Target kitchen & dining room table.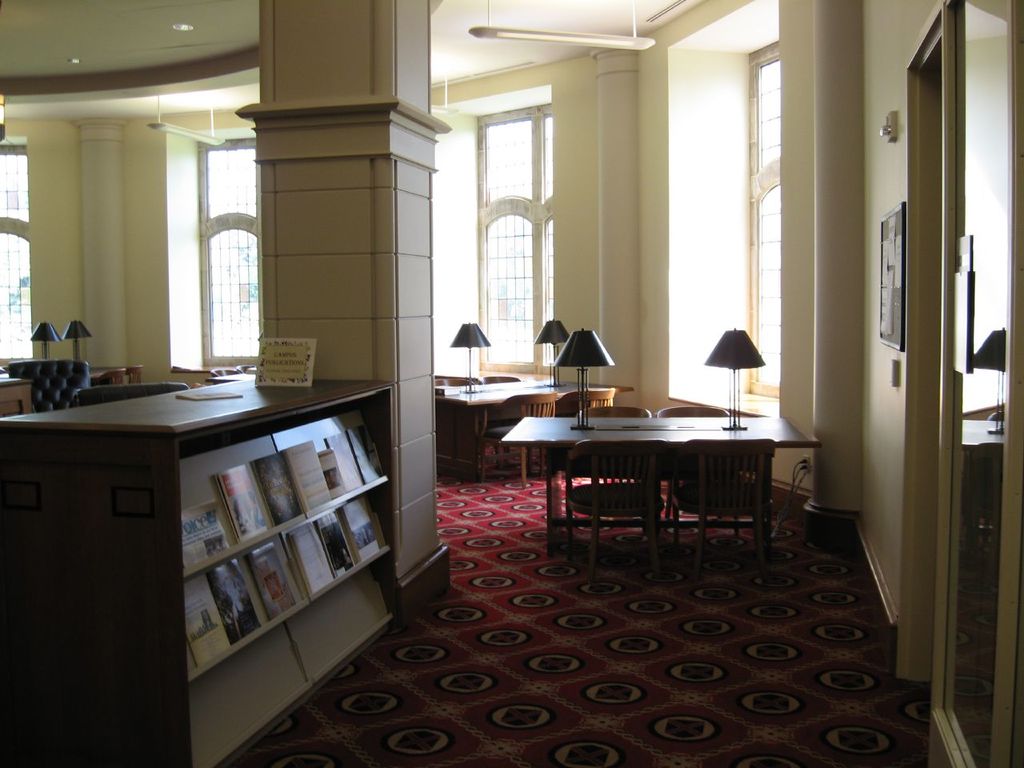
Target region: (492, 383, 840, 568).
